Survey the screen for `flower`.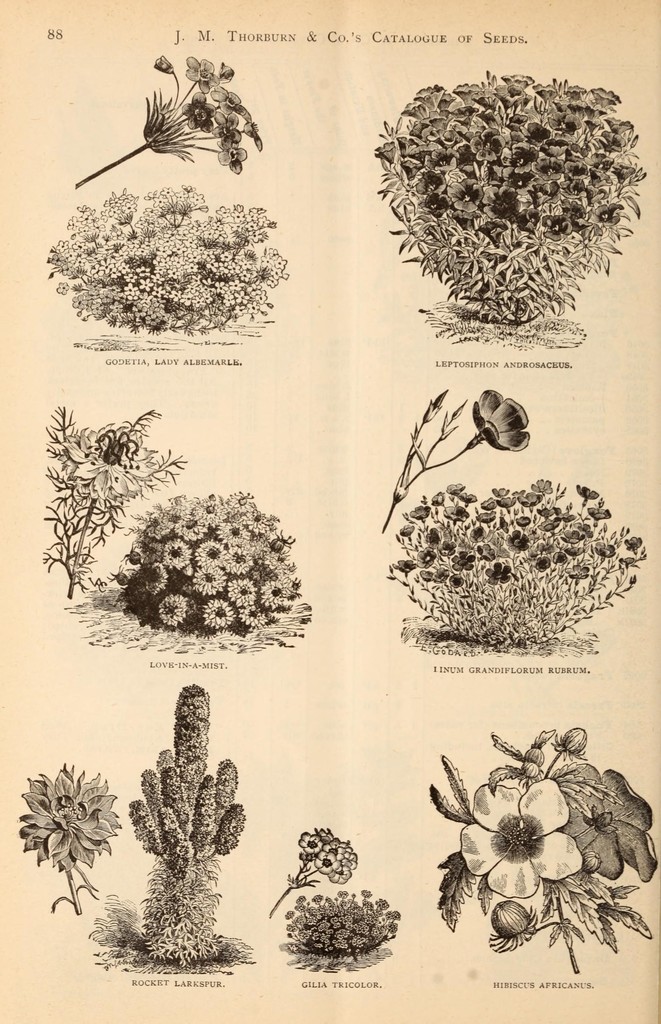
Survey found: 468, 381, 536, 452.
